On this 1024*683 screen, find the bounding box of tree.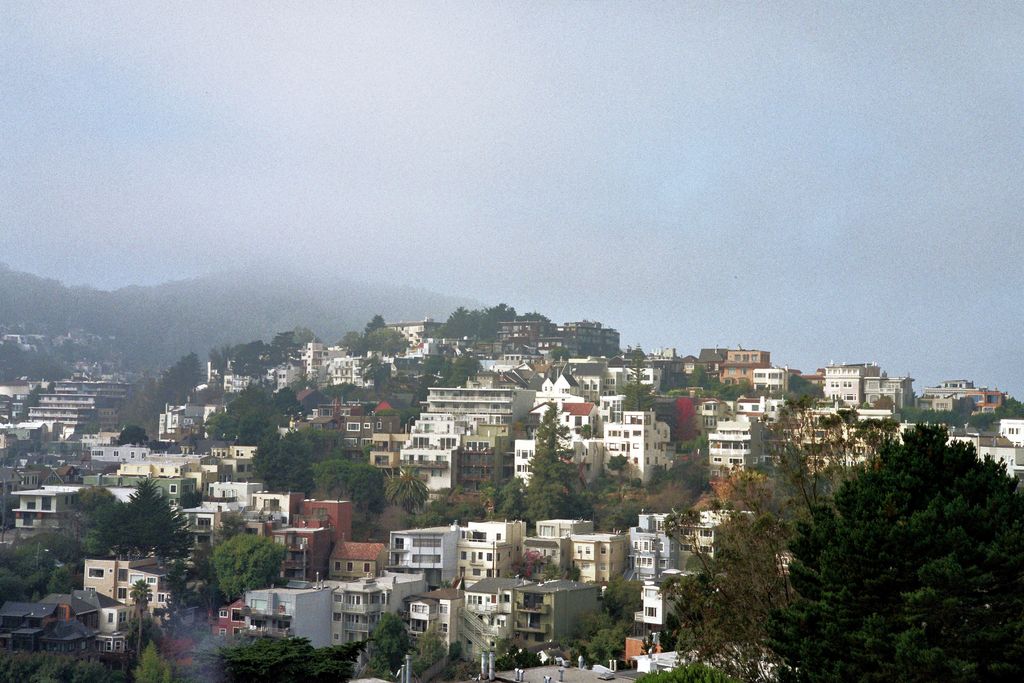
Bounding box: locate(216, 333, 273, 370).
